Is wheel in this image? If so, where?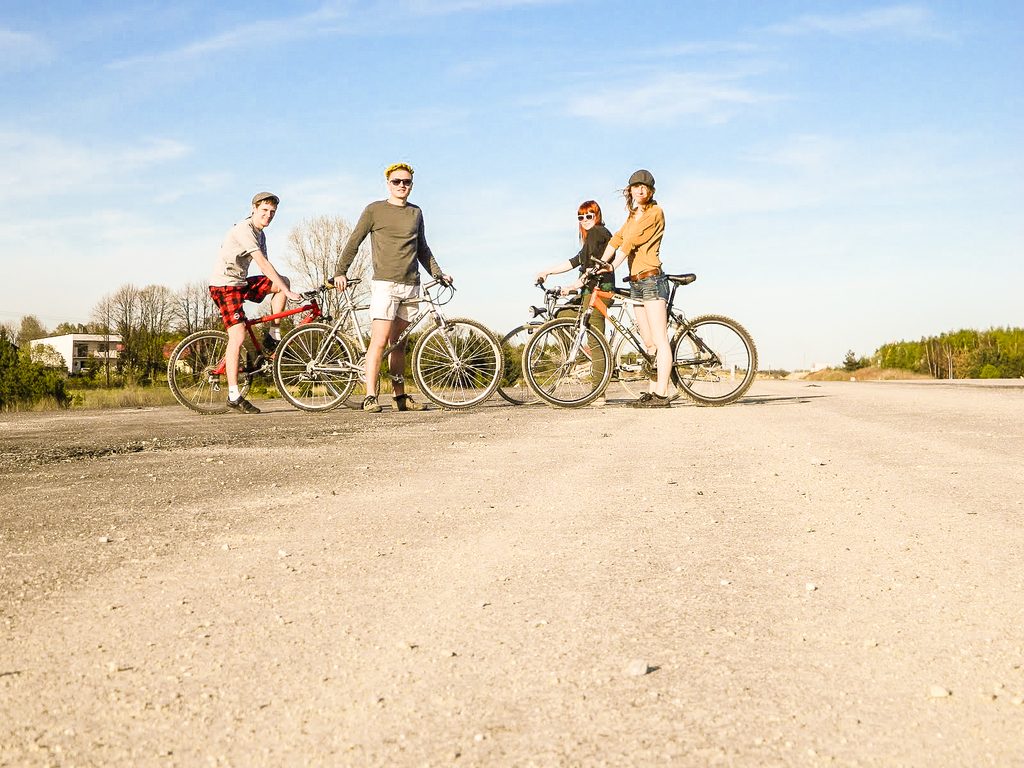
Yes, at (x1=520, y1=318, x2=613, y2=410).
